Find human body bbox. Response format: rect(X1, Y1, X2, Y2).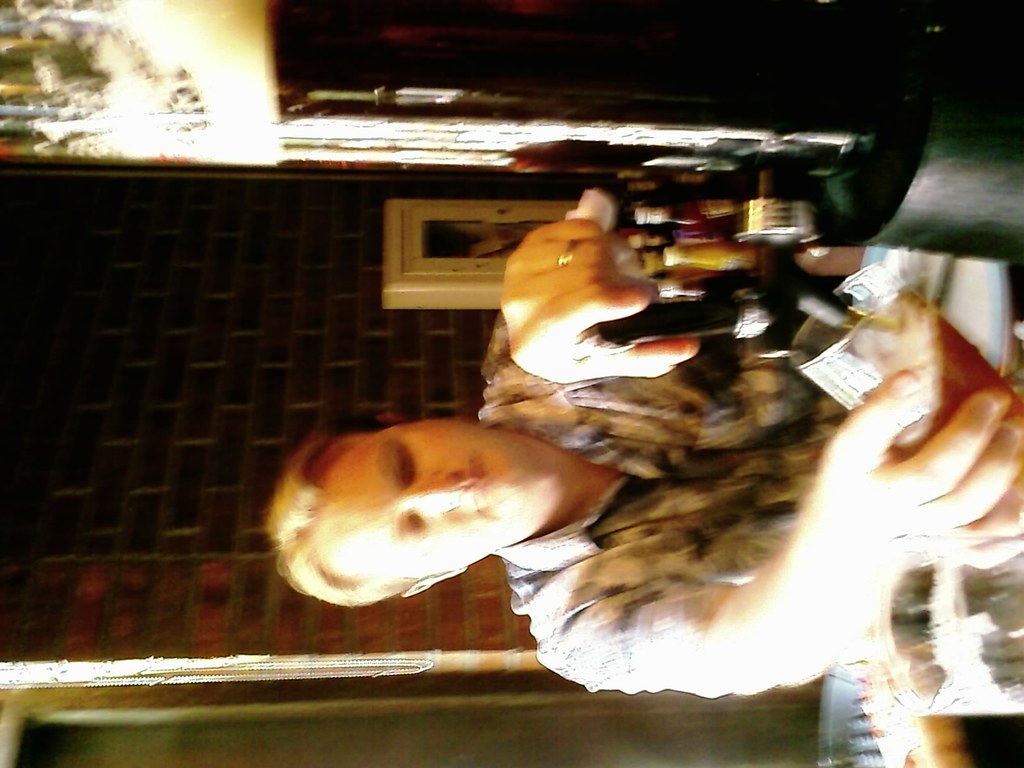
rect(264, 217, 1023, 701).
